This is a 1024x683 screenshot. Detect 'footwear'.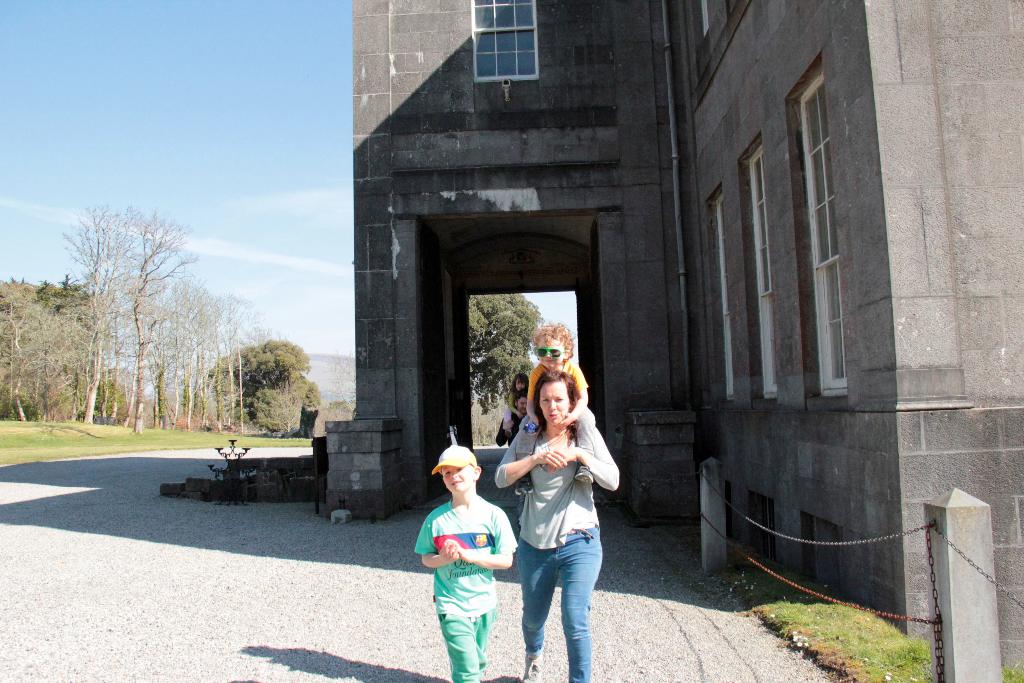
BBox(521, 639, 542, 682).
